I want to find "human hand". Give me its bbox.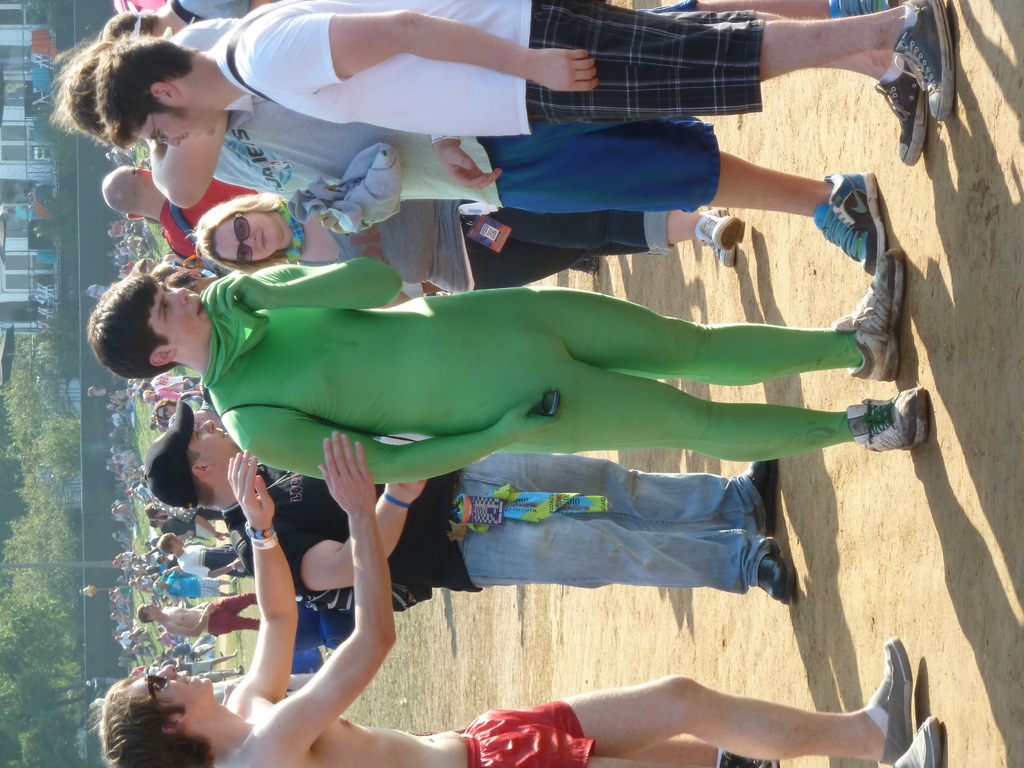
x1=530, y1=47, x2=600, y2=95.
